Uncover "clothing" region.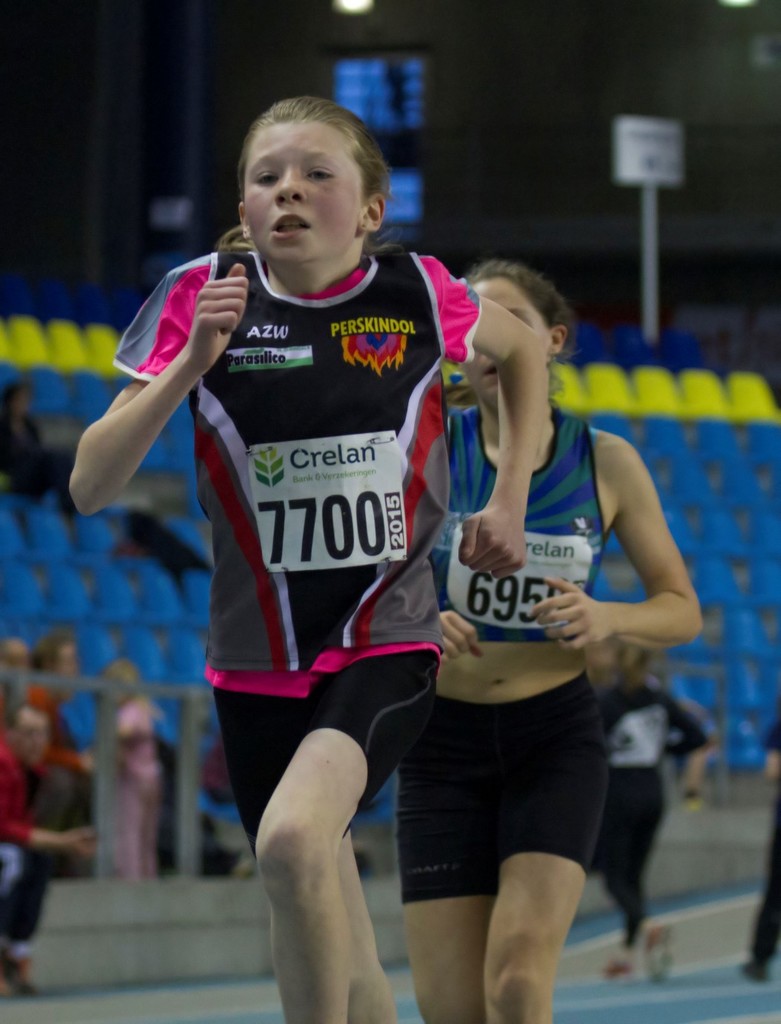
Uncovered: detection(3, 737, 38, 963).
